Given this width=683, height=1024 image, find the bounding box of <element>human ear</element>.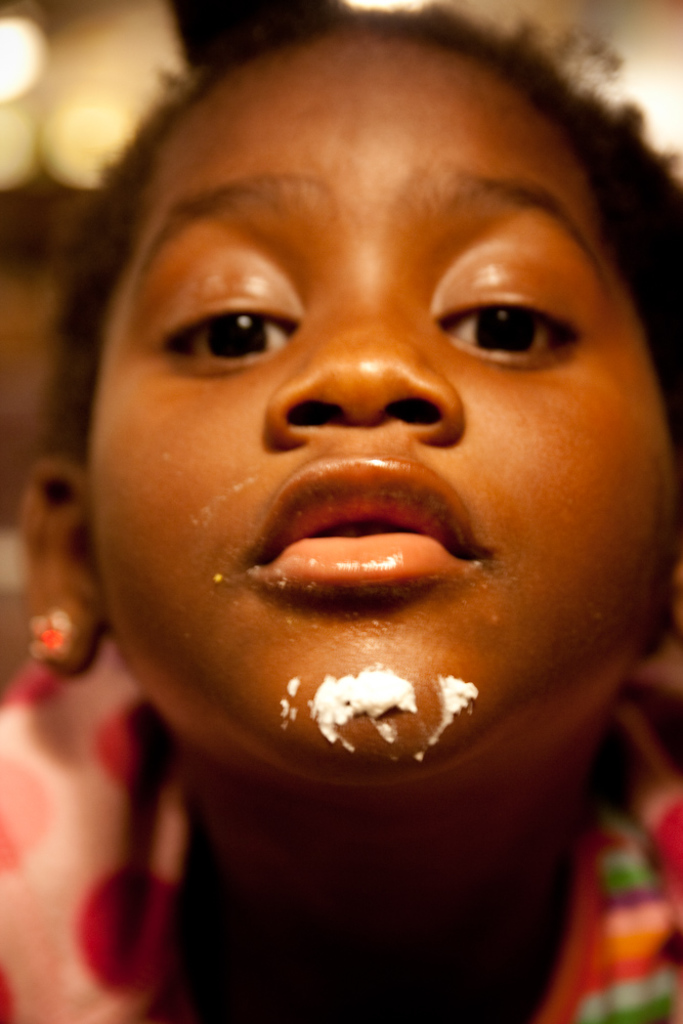
[left=668, top=562, right=682, bottom=629].
